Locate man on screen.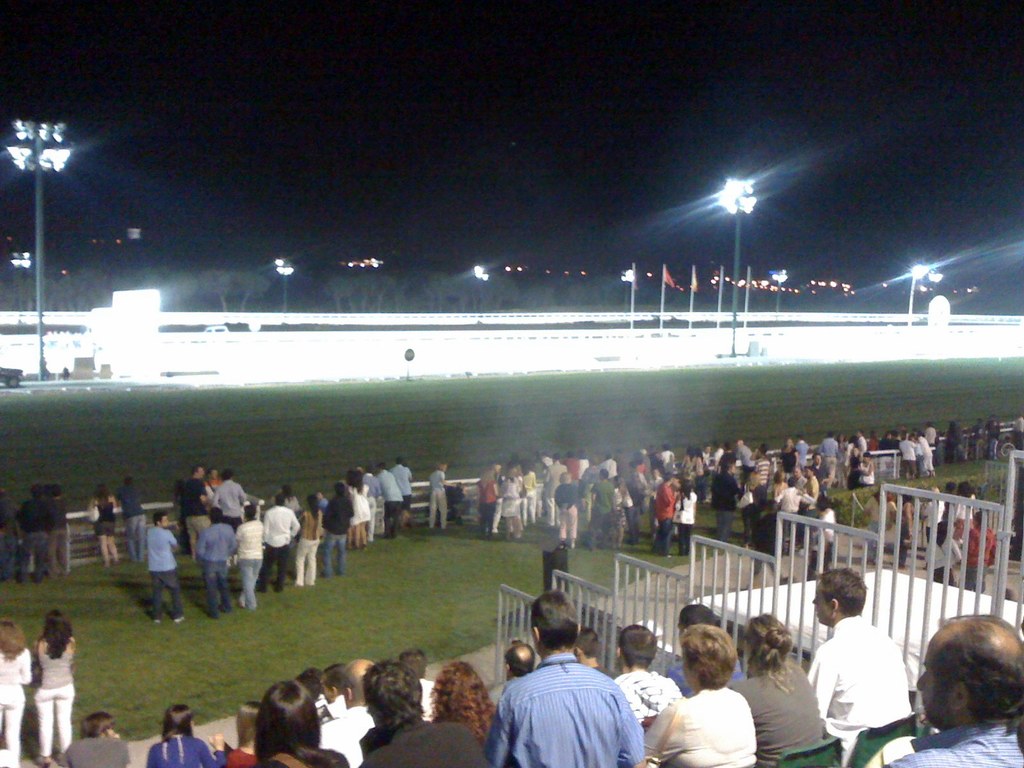
On screen at (left=218, top=468, right=250, bottom=531).
